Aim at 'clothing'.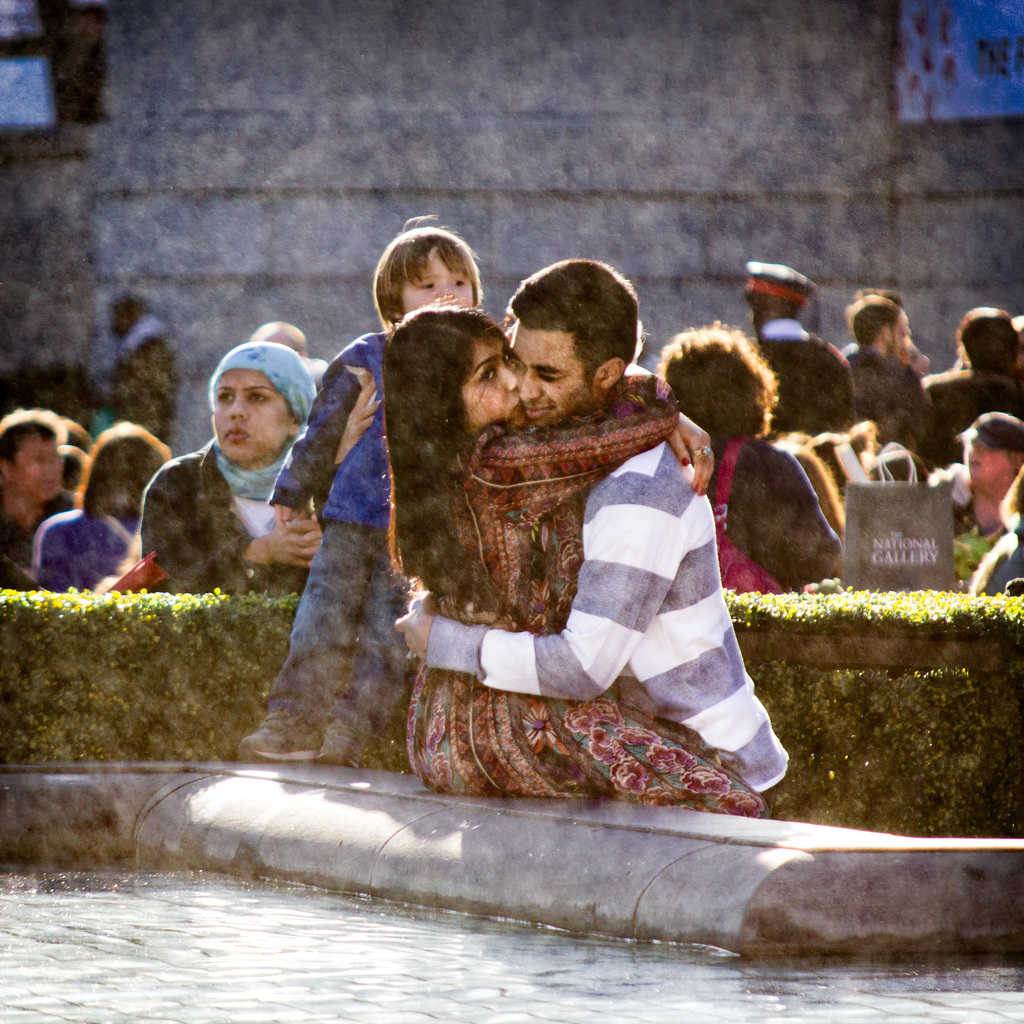
Aimed at [x1=142, y1=340, x2=317, y2=597].
